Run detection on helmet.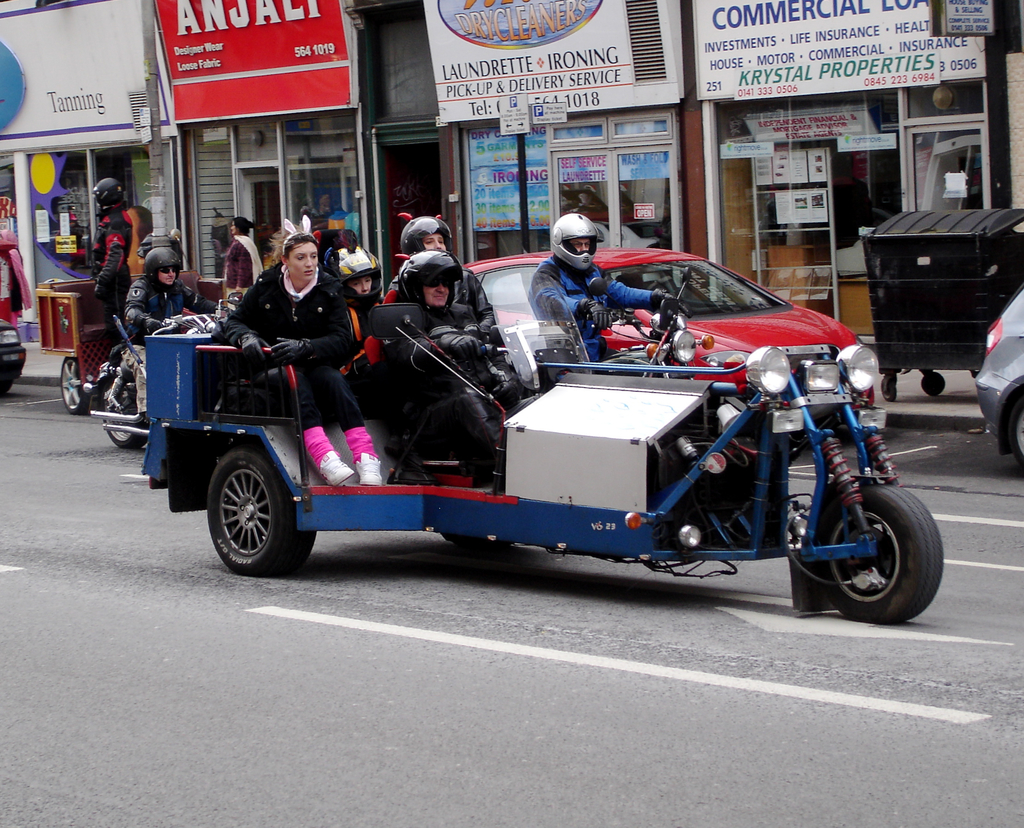
Result: (x1=548, y1=212, x2=604, y2=271).
